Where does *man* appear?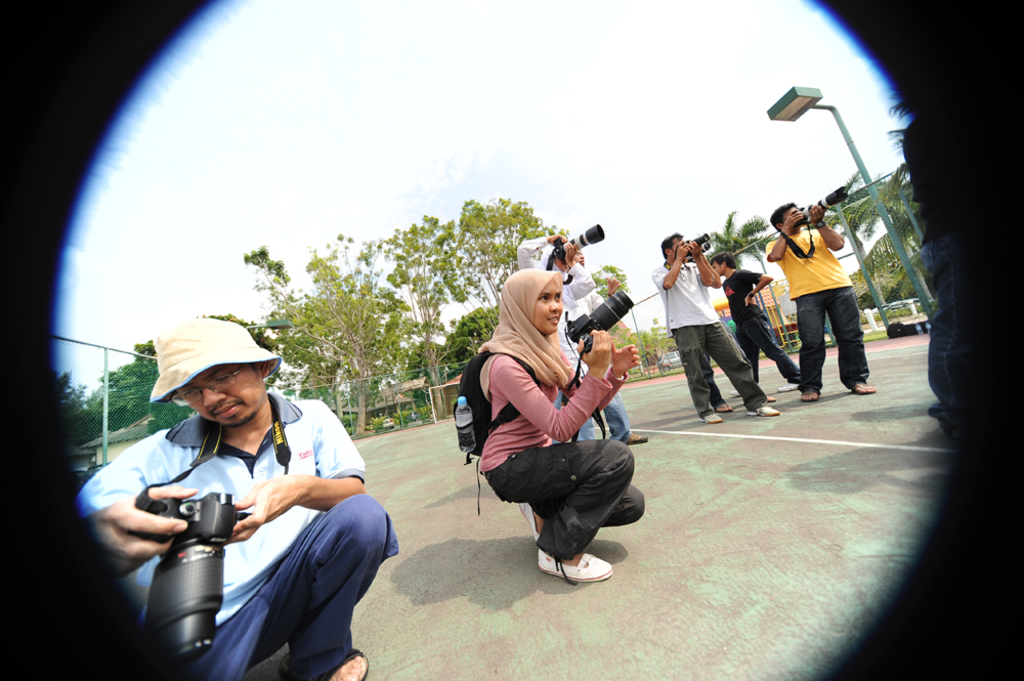
Appears at <bbox>760, 198, 881, 400</bbox>.
